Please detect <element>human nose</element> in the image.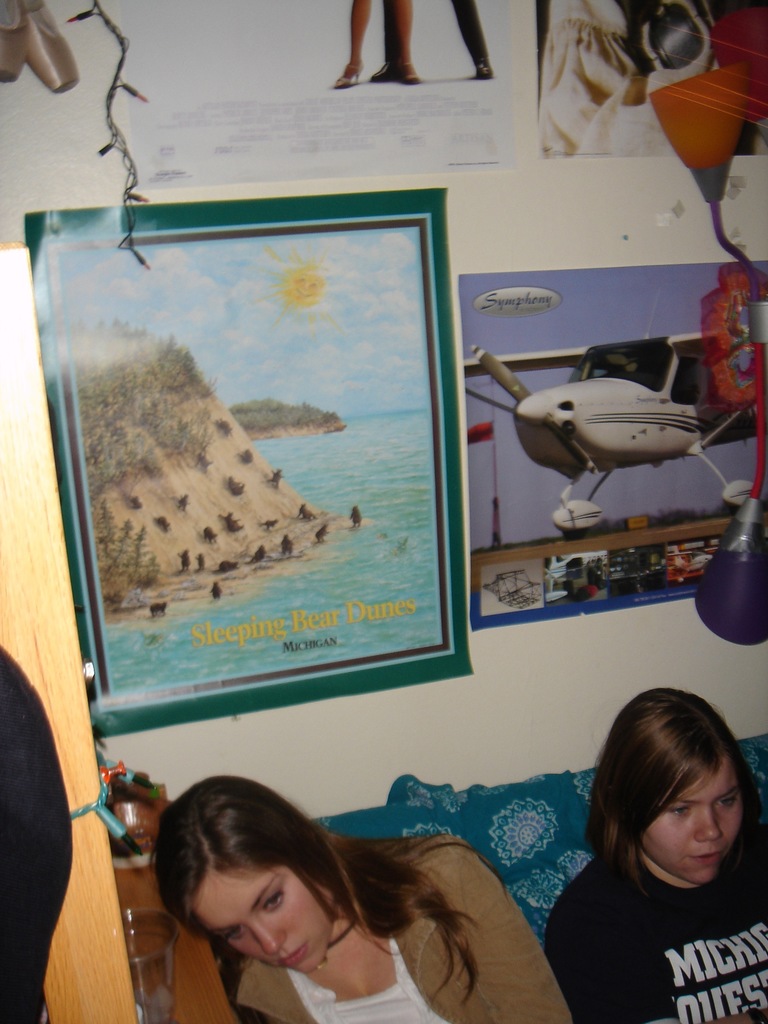
246,916,288,959.
